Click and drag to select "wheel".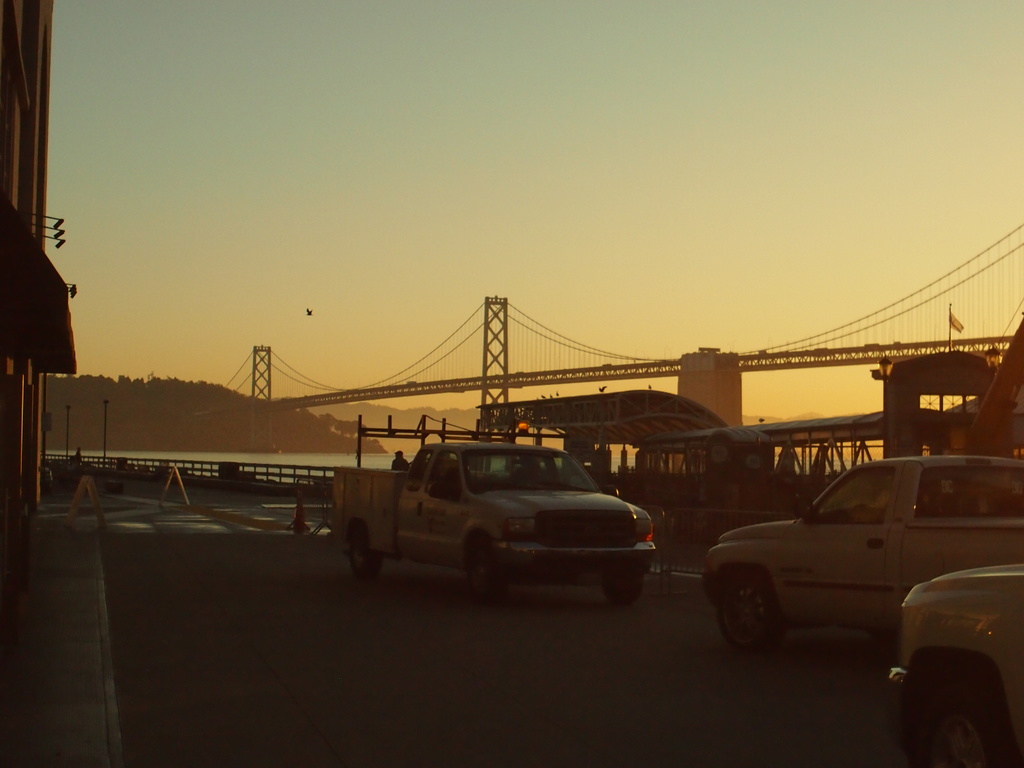
Selection: 342:519:385:576.
